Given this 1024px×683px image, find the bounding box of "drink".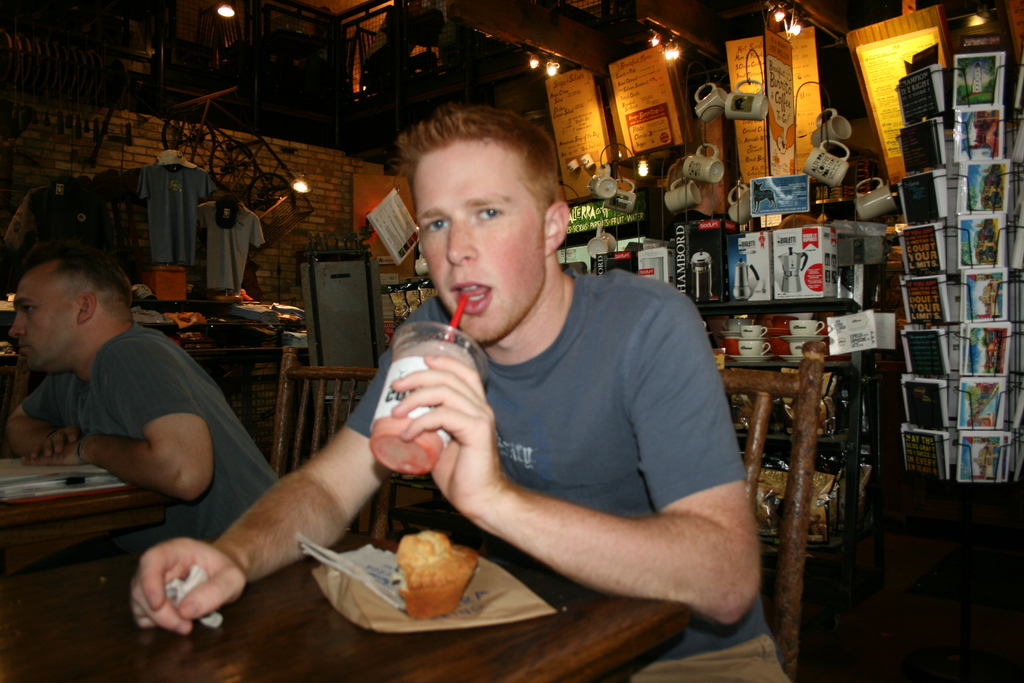
(375,321,498,503).
